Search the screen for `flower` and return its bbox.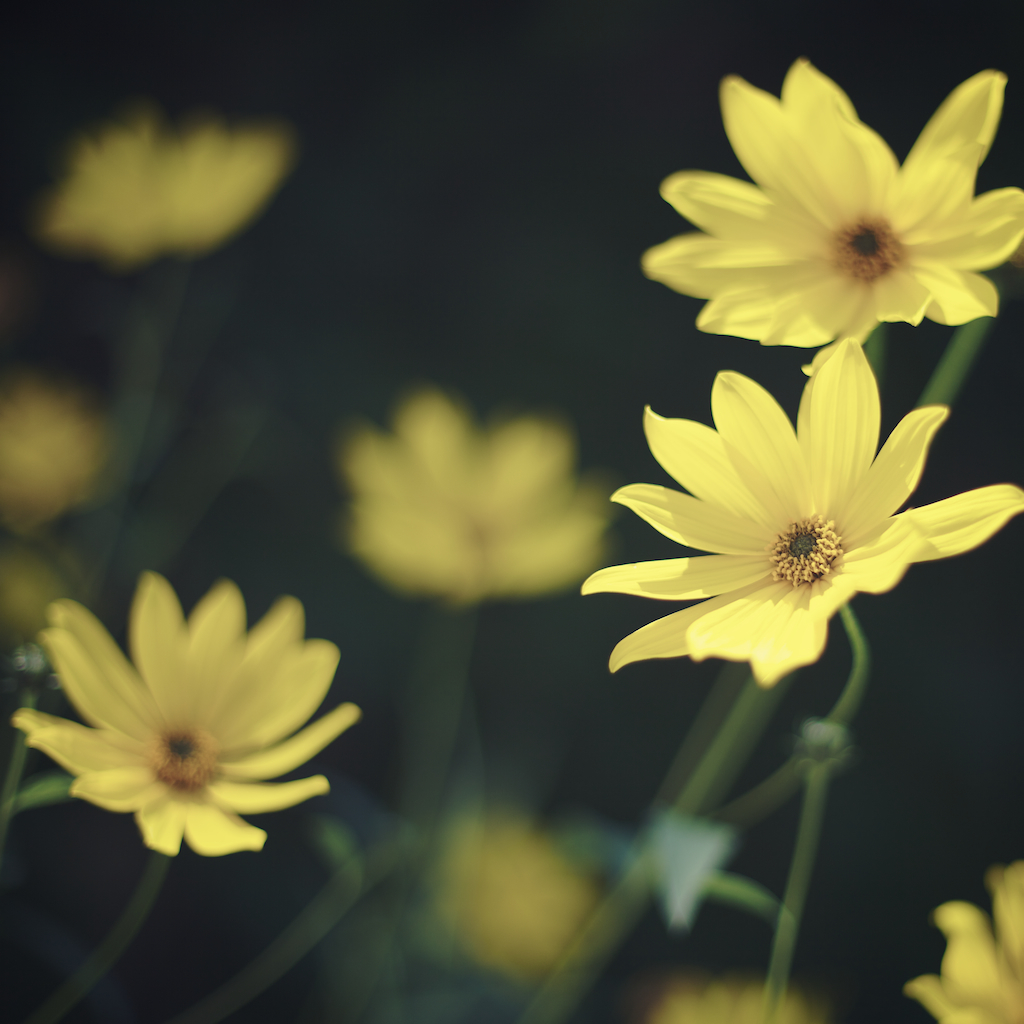
Found: (x1=20, y1=573, x2=383, y2=874).
